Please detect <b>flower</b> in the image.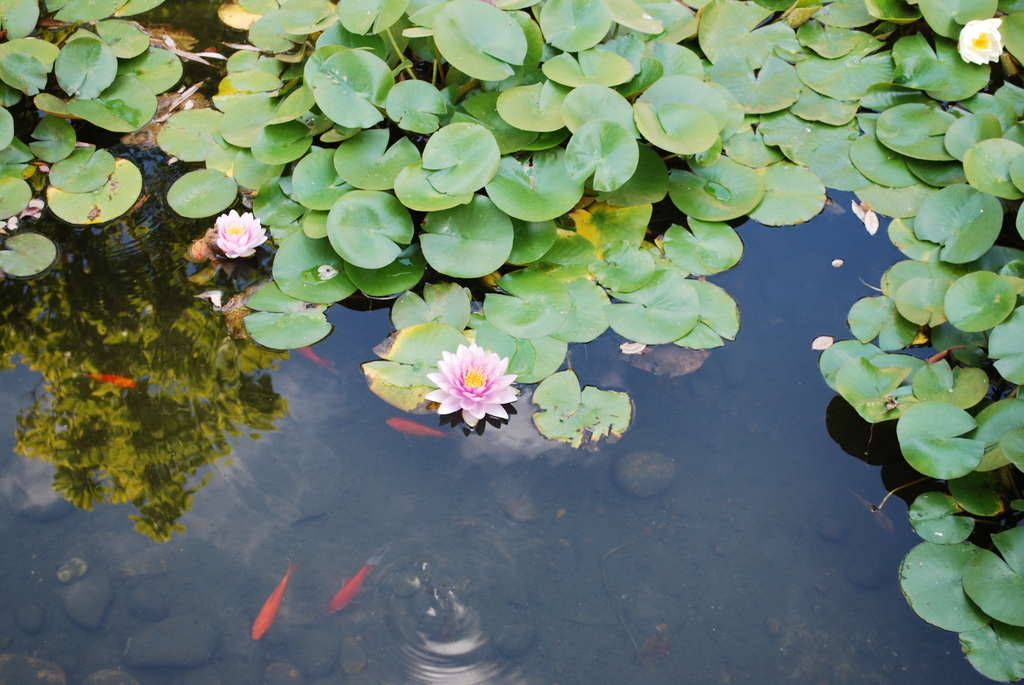
960:18:1004:64.
